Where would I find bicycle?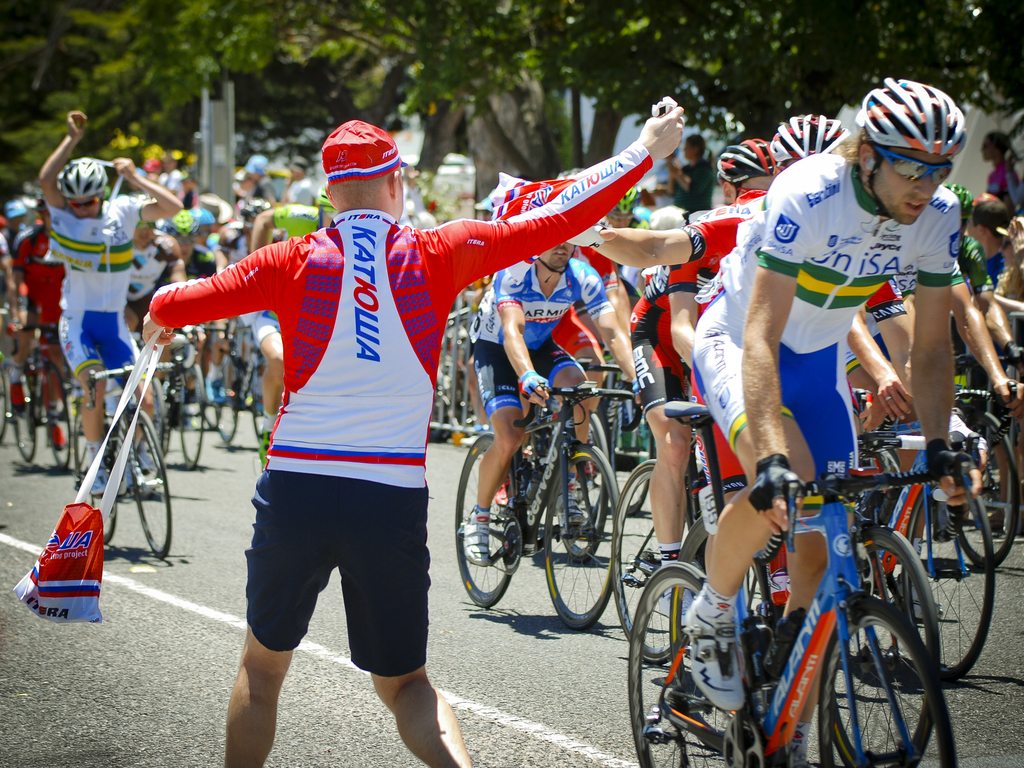
At 622, 444, 966, 767.
